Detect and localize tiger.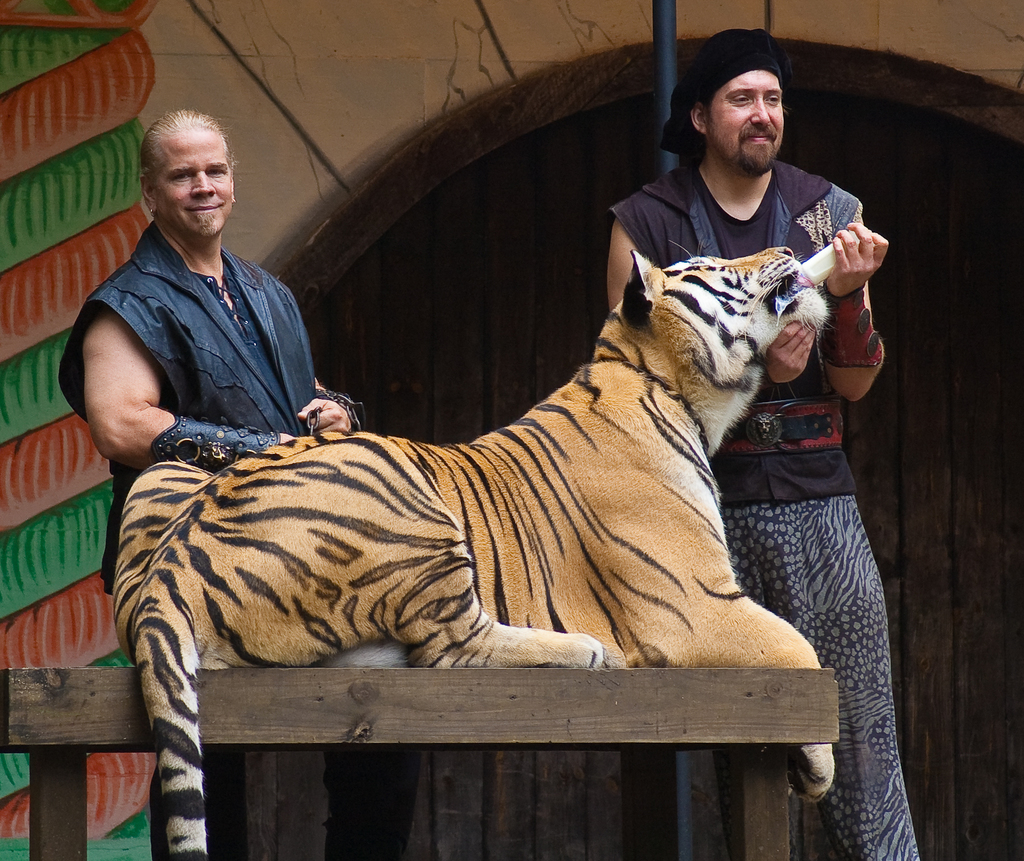
Localized at (left=116, top=240, right=832, bottom=856).
